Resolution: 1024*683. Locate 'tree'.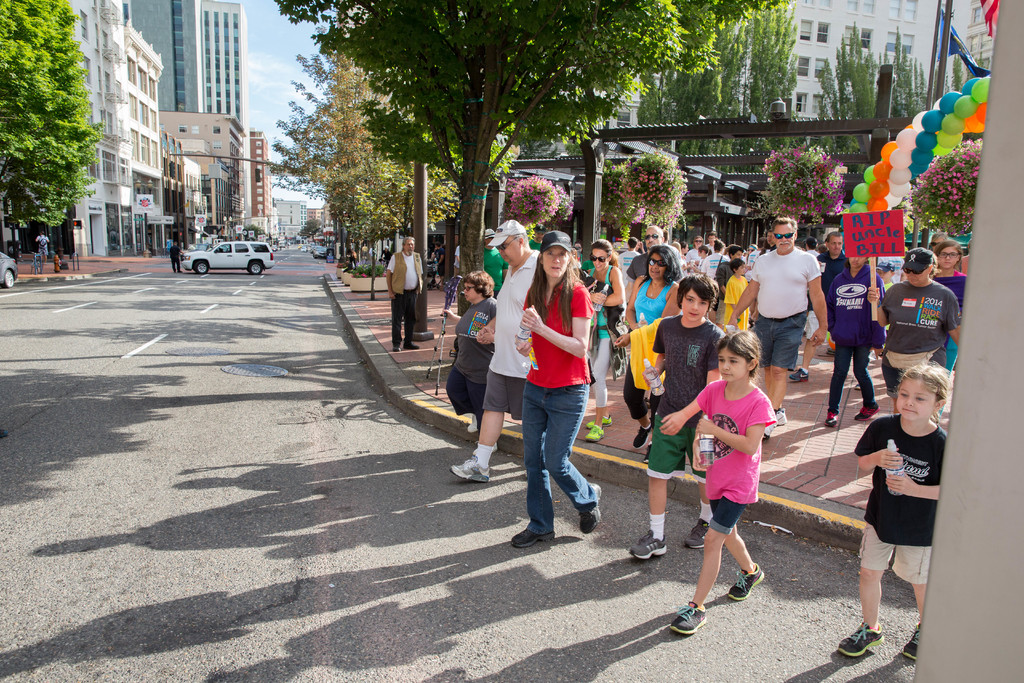
bbox(2, 0, 98, 231).
